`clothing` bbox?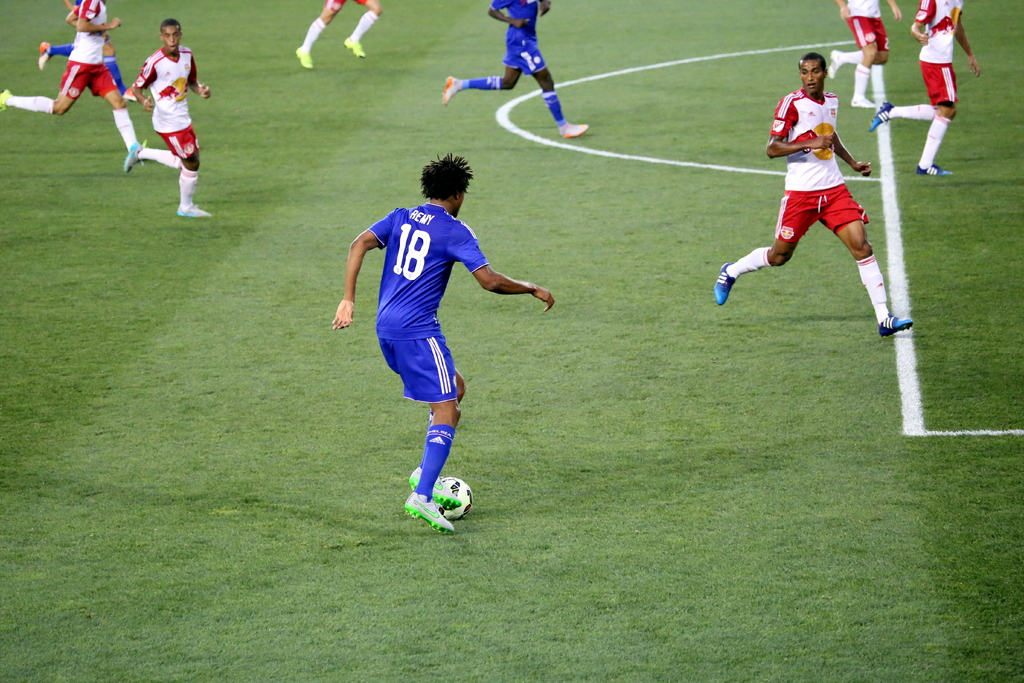
753/91/891/234
